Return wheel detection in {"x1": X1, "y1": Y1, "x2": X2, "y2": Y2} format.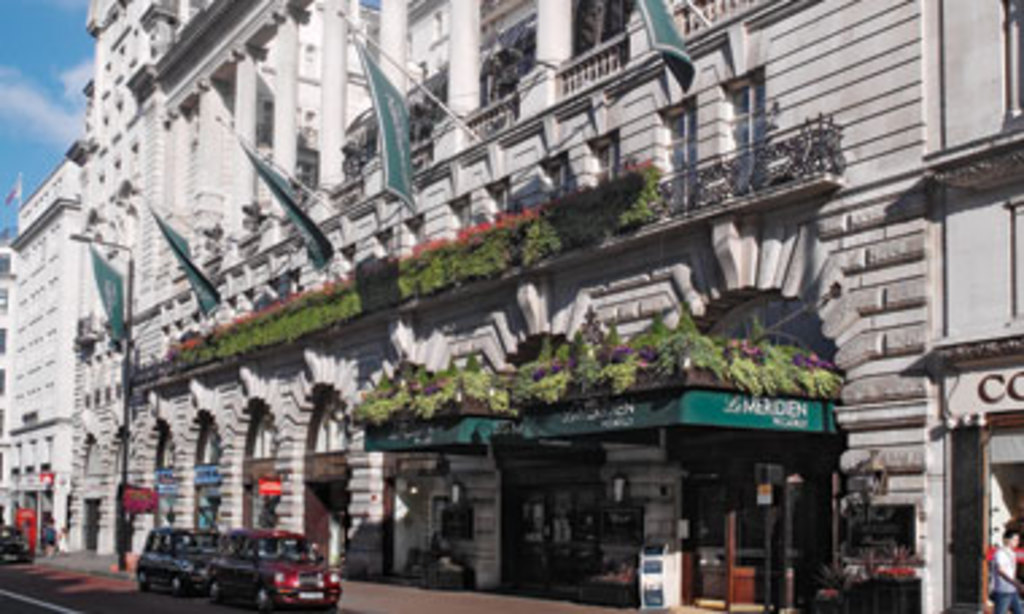
{"x1": 251, "y1": 590, "x2": 267, "y2": 611}.
